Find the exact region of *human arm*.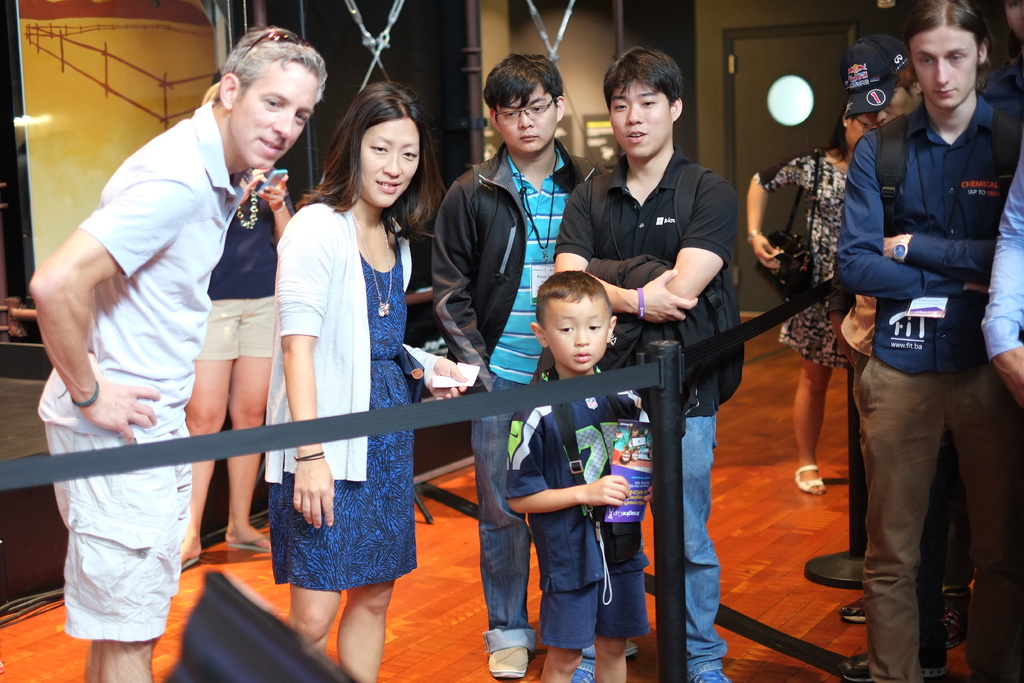
Exact region: BBox(252, 172, 300, 240).
